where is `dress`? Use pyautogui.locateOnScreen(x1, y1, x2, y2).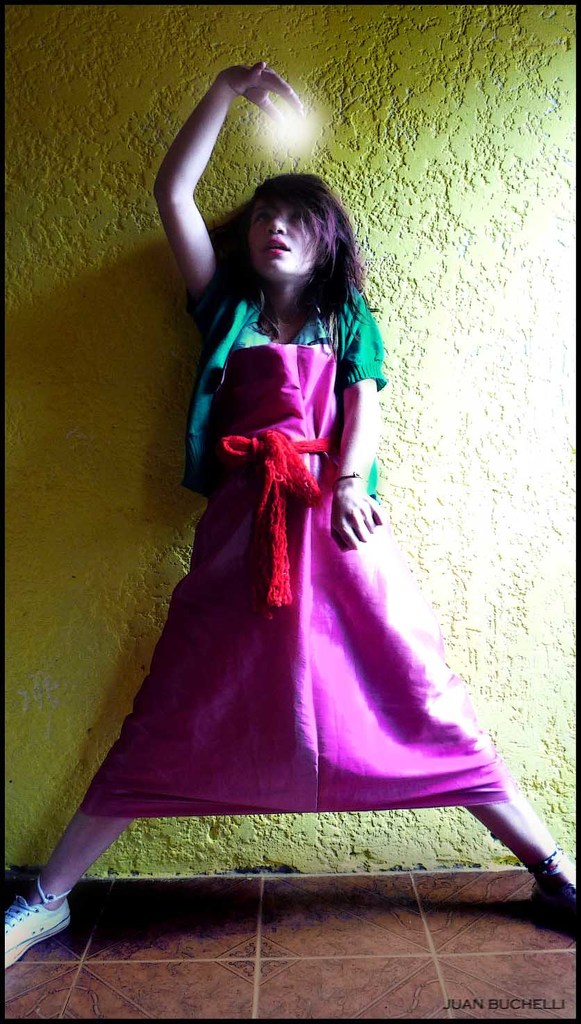
pyautogui.locateOnScreen(83, 336, 512, 806).
